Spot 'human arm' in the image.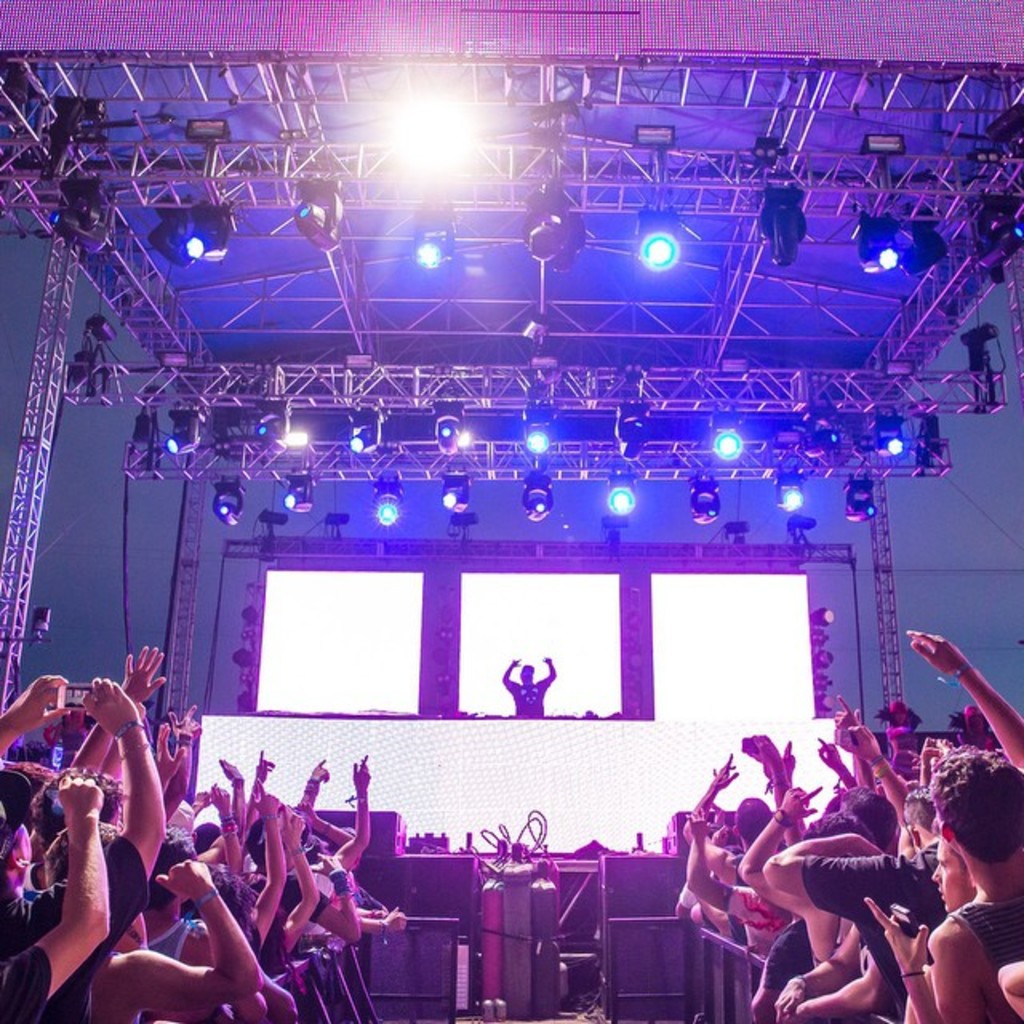
'human arm' found at [x1=286, y1=752, x2=334, y2=806].
